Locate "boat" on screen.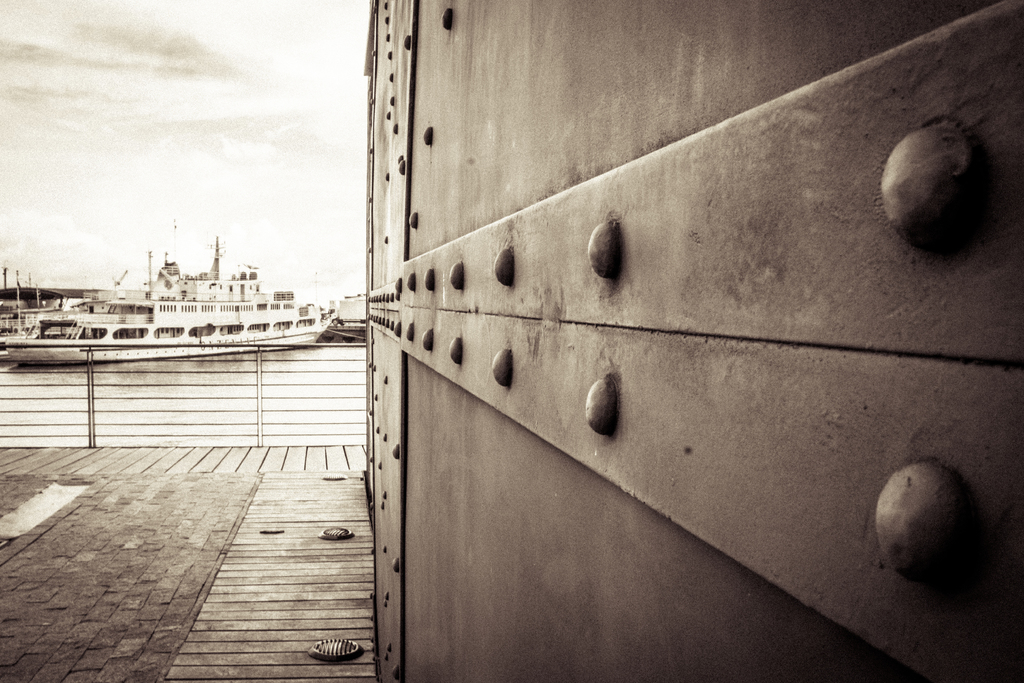
On screen at box=[12, 230, 364, 354].
